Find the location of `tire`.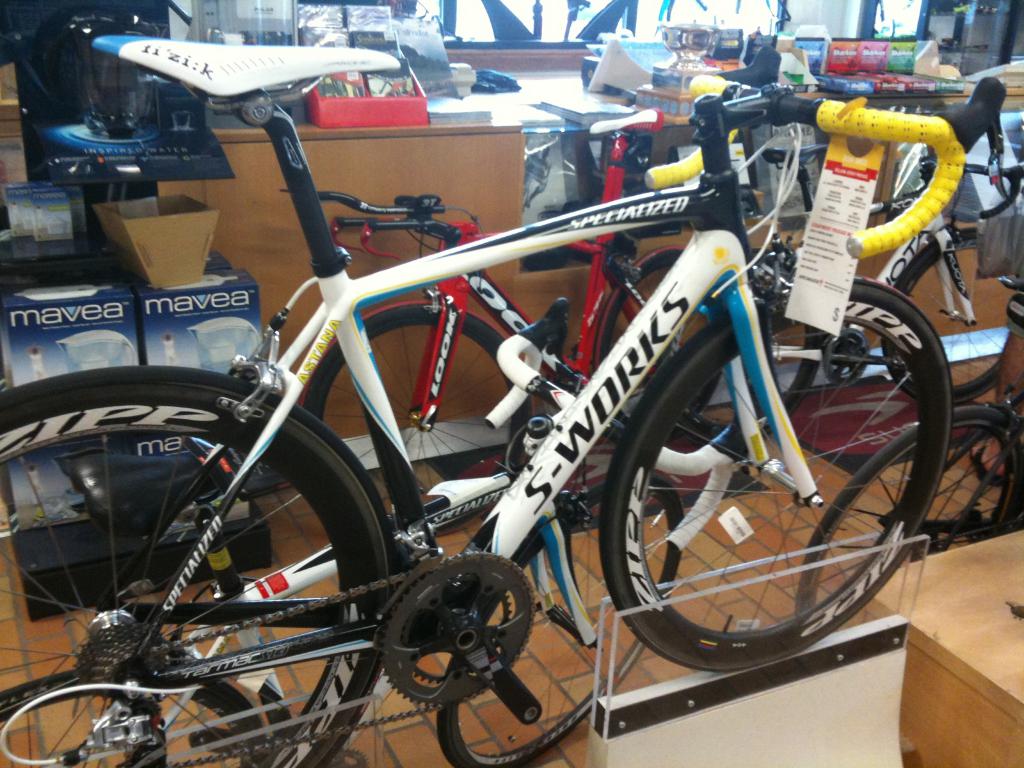
Location: {"x1": 596, "y1": 283, "x2": 958, "y2": 686}.
